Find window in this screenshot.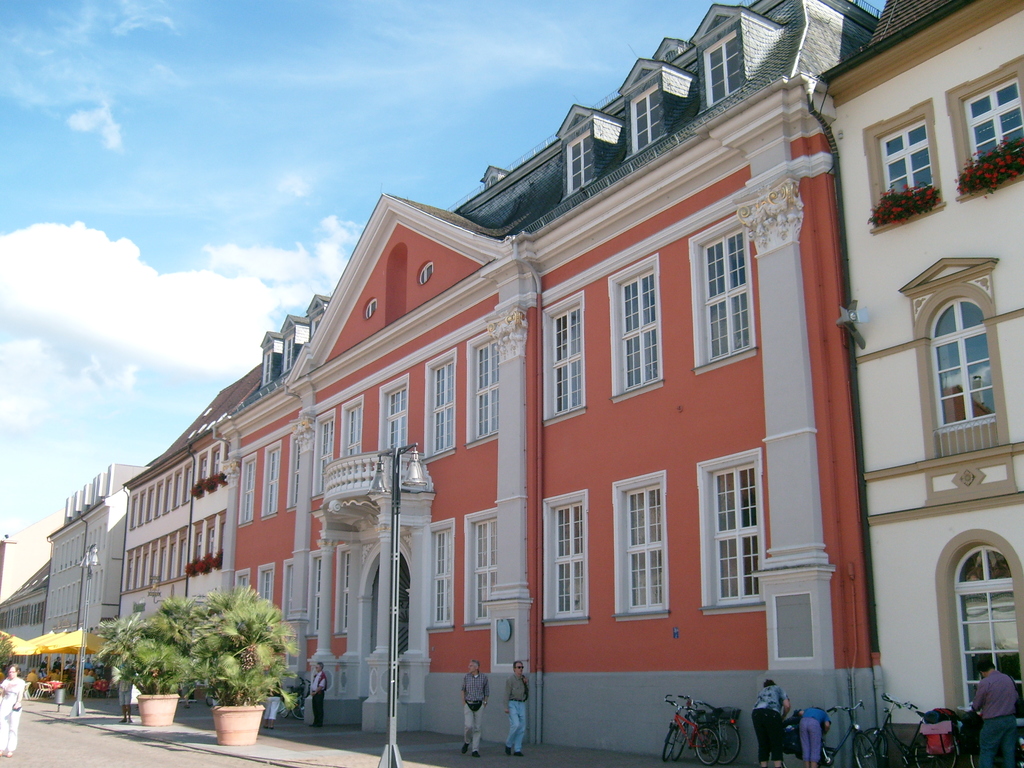
The bounding box for window is left=899, top=251, right=1007, bottom=474.
